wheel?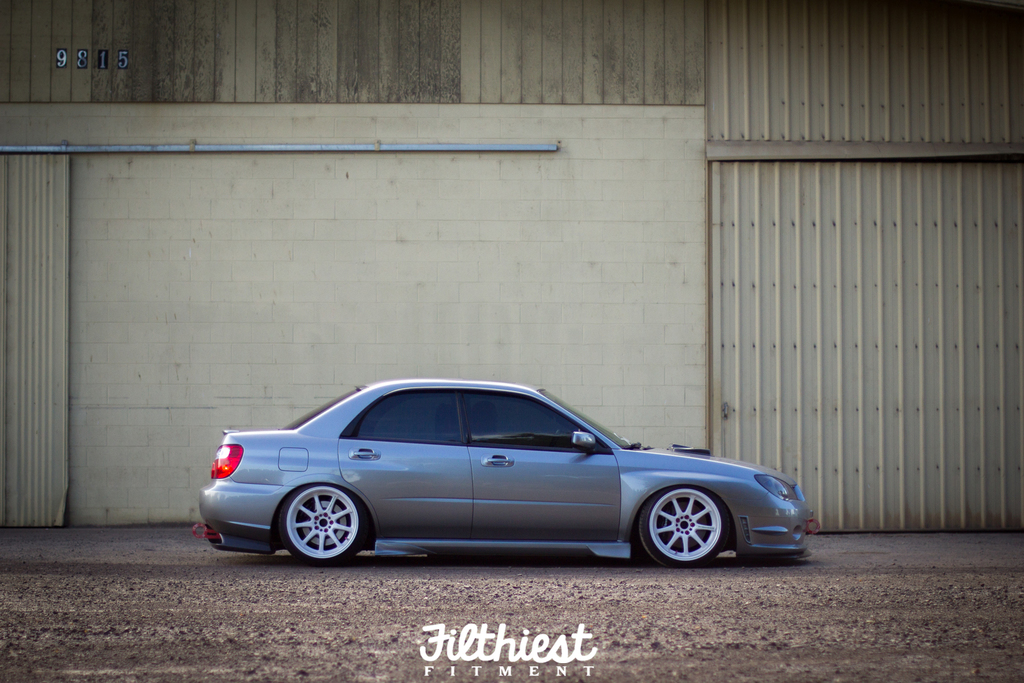
detection(281, 485, 365, 566)
